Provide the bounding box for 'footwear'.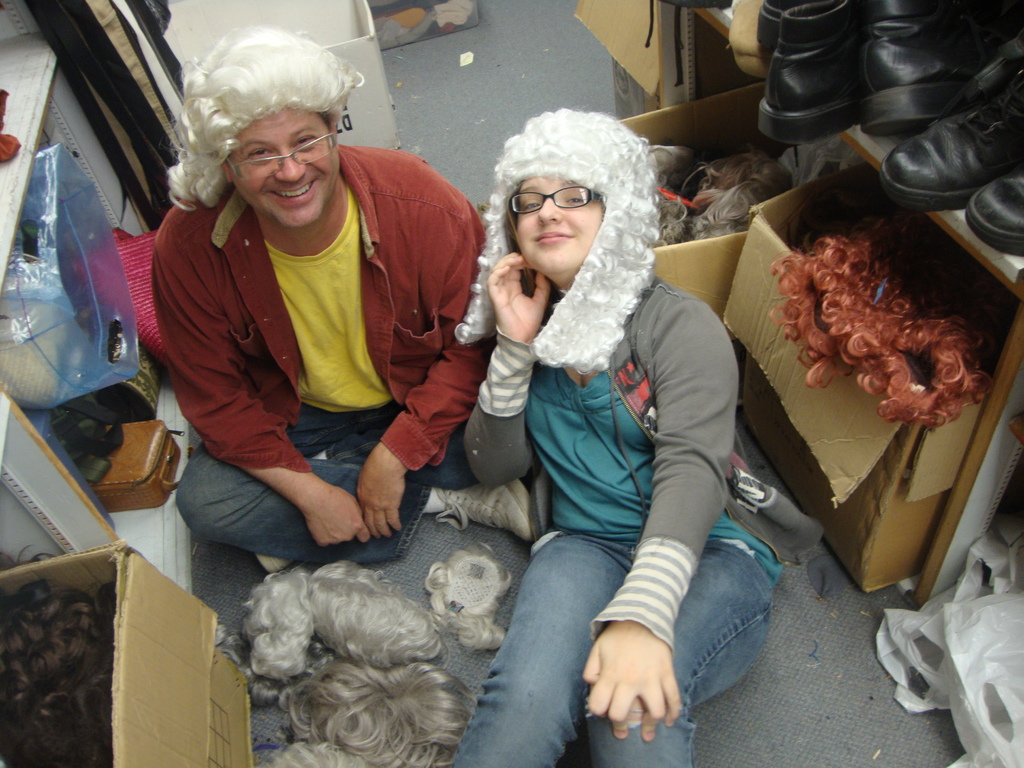
bbox(966, 166, 1023, 255).
